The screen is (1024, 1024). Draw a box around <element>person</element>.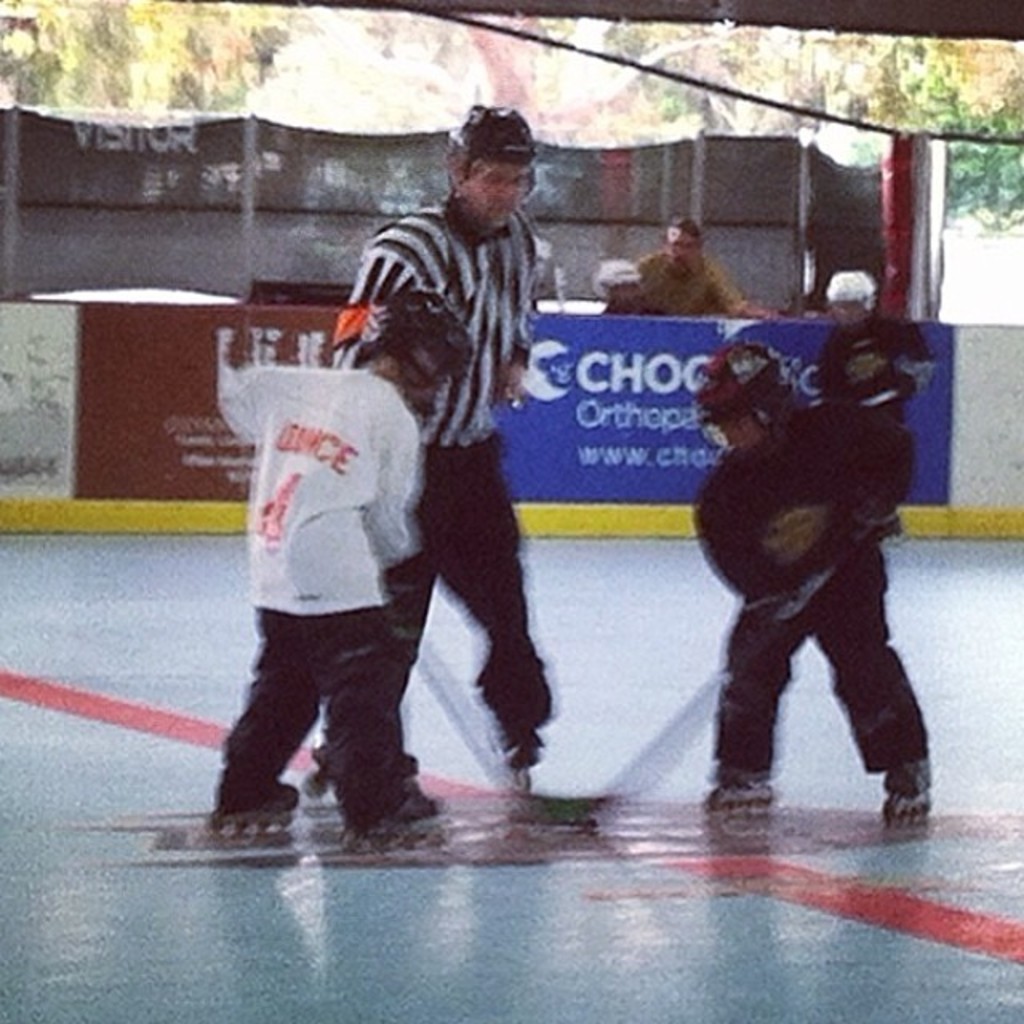
<bbox>594, 256, 664, 309</bbox>.
